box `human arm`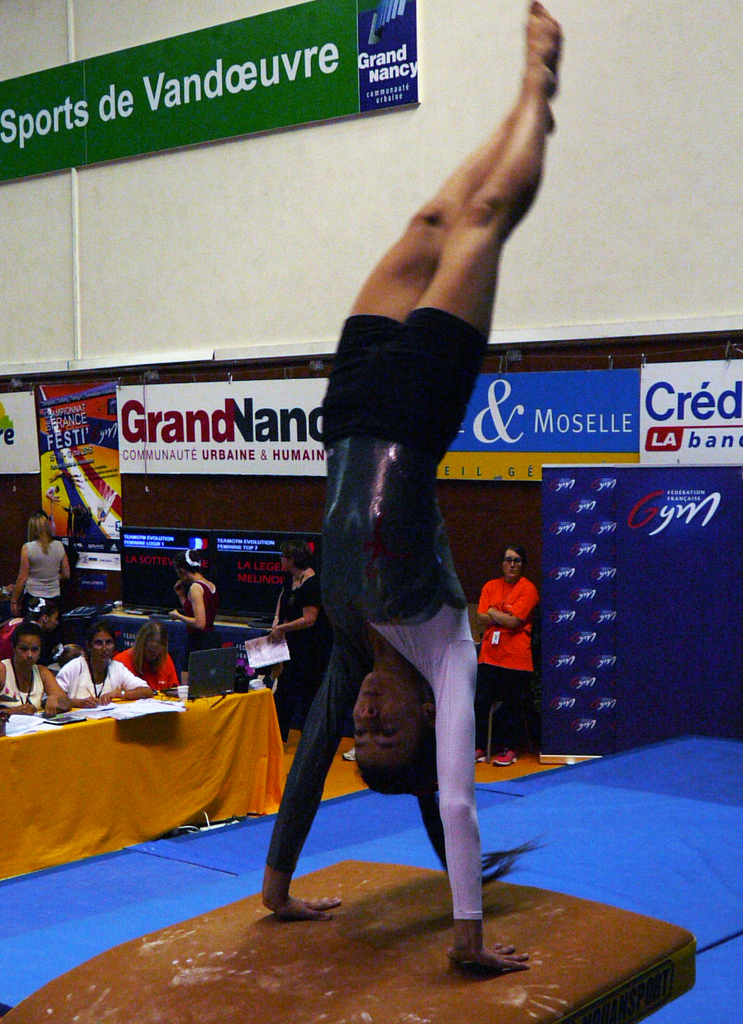
box=[275, 582, 326, 640]
